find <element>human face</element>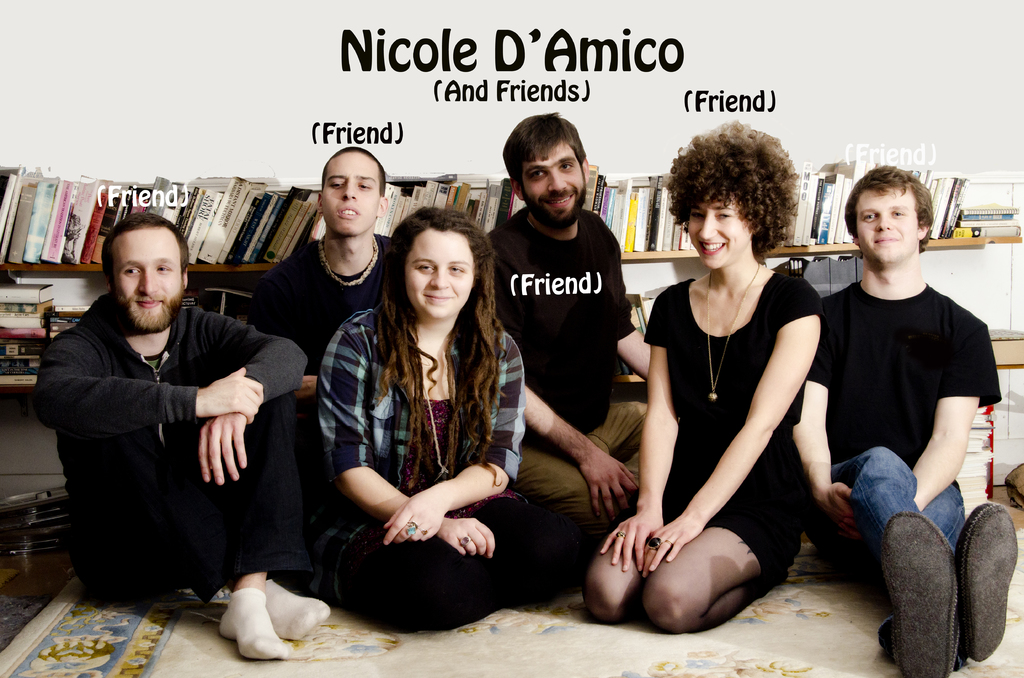
(left=685, top=191, right=758, bottom=270)
